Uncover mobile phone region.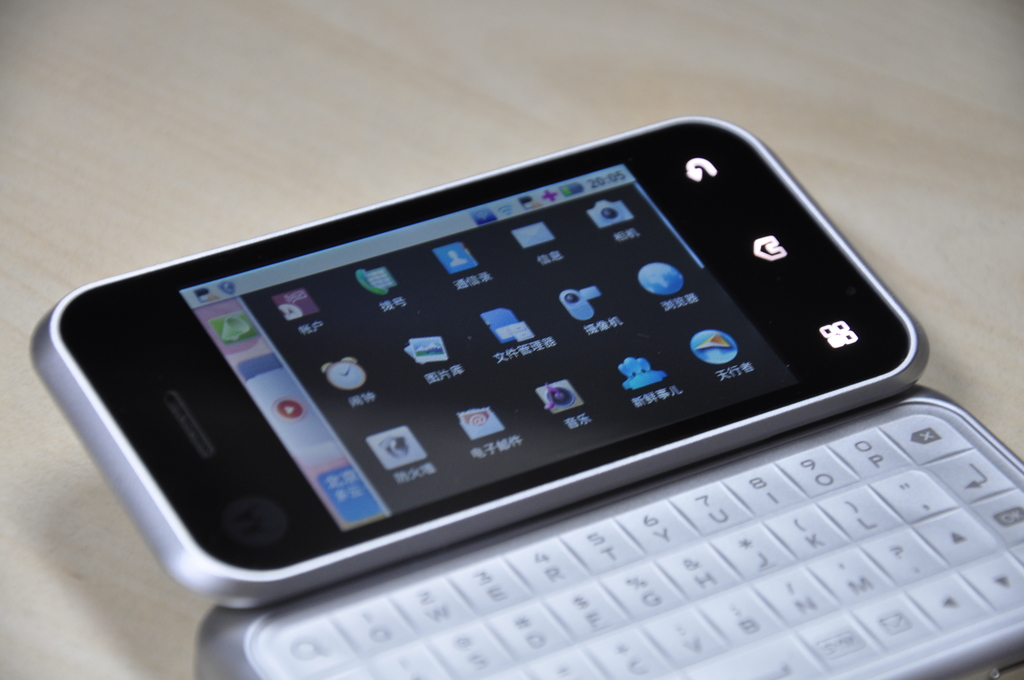
Uncovered: region(4, 100, 959, 636).
